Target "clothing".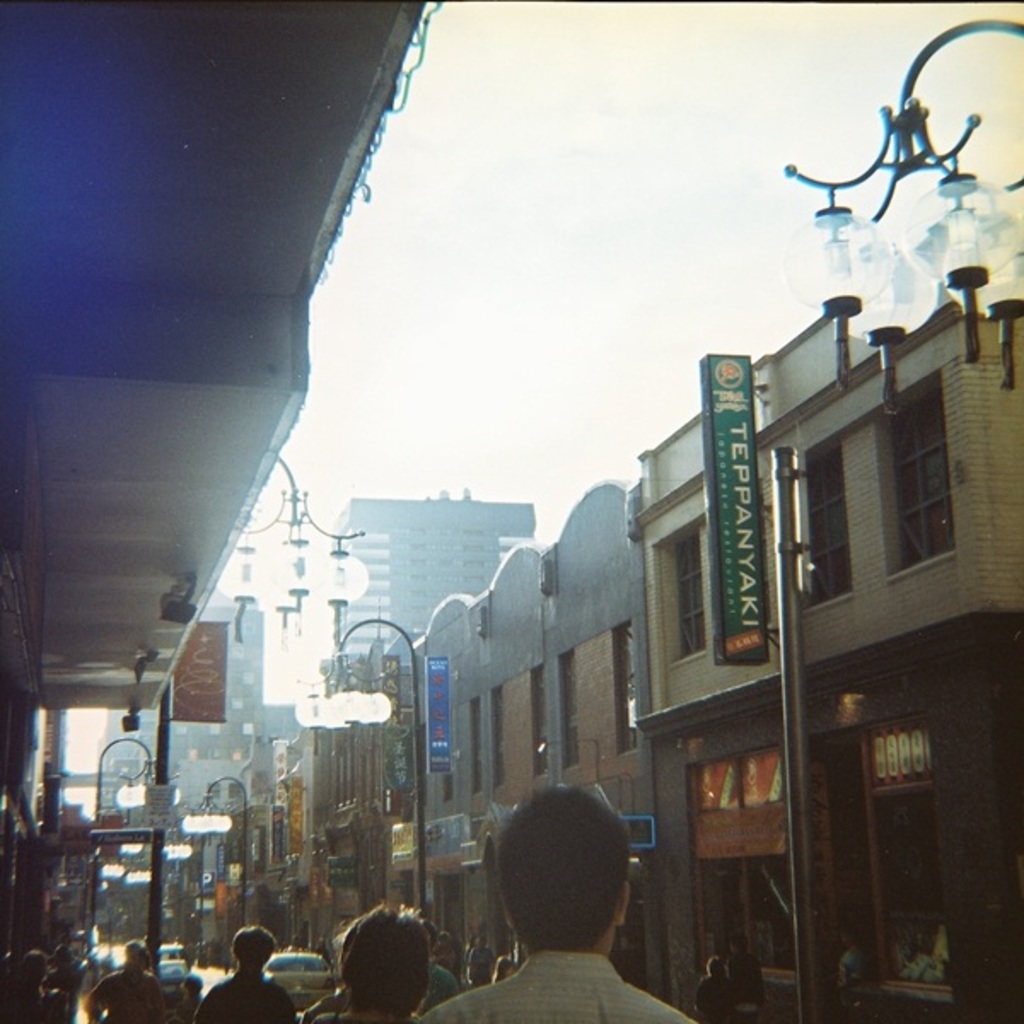
Target region: <bbox>75, 966, 174, 1022</bbox>.
